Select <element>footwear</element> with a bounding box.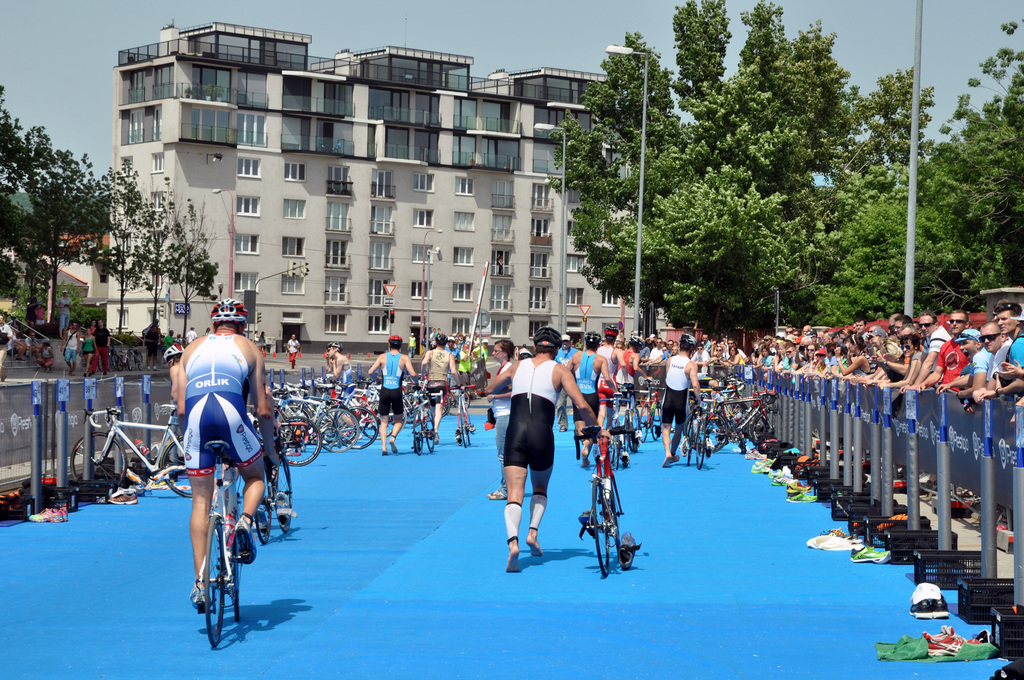
x1=705, y1=436, x2=715, y2=461.
